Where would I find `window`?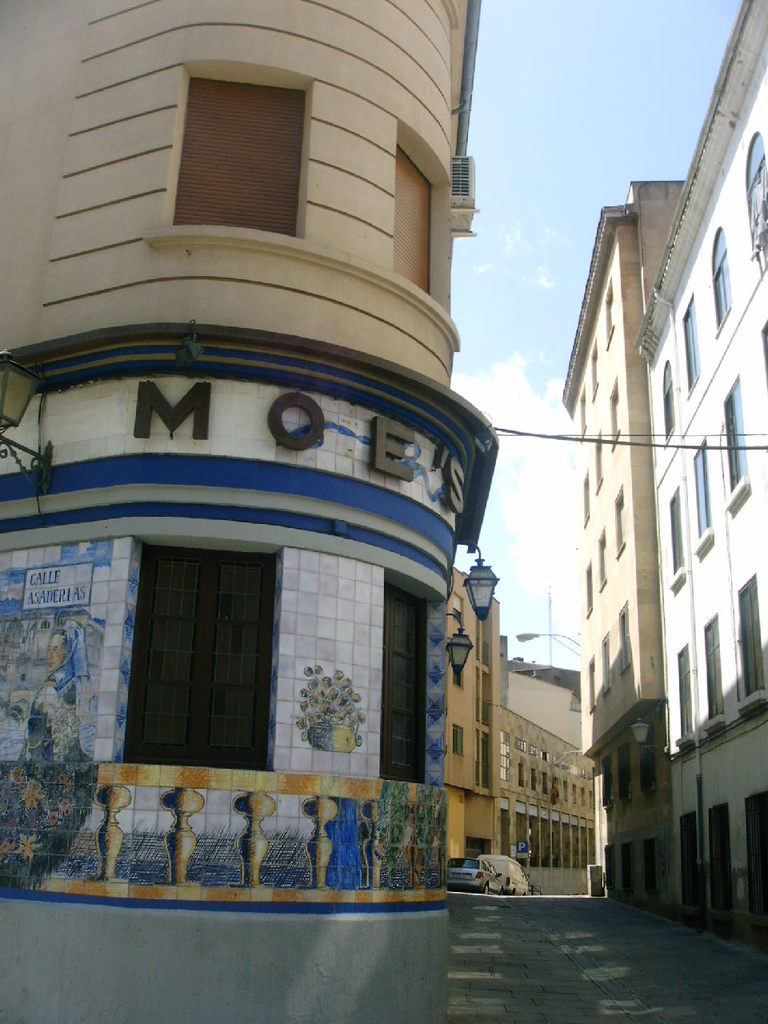
At [x1=700, y1=610, x2=726, y2=719].
